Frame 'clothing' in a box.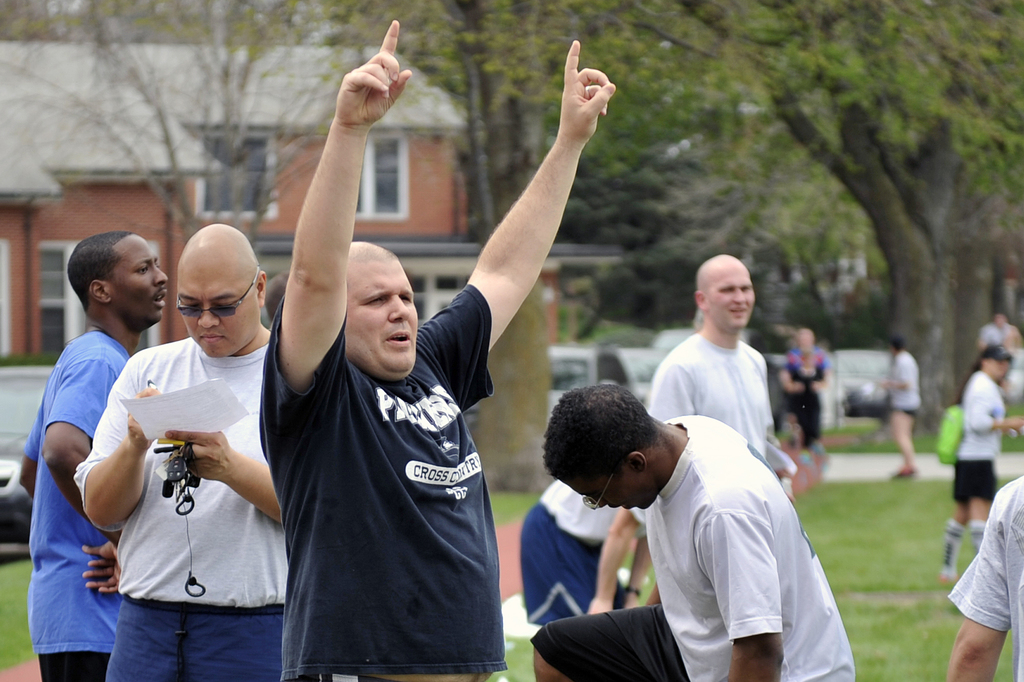
(530, 504, 627, 628).
